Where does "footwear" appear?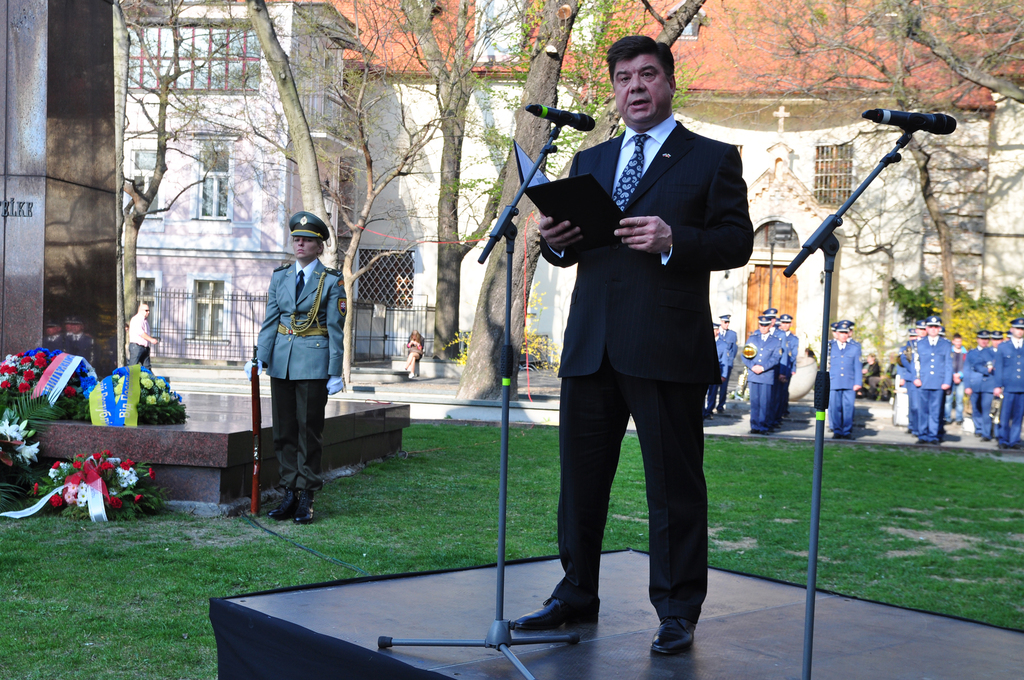
Appears at (267, 483, 298, 518).
